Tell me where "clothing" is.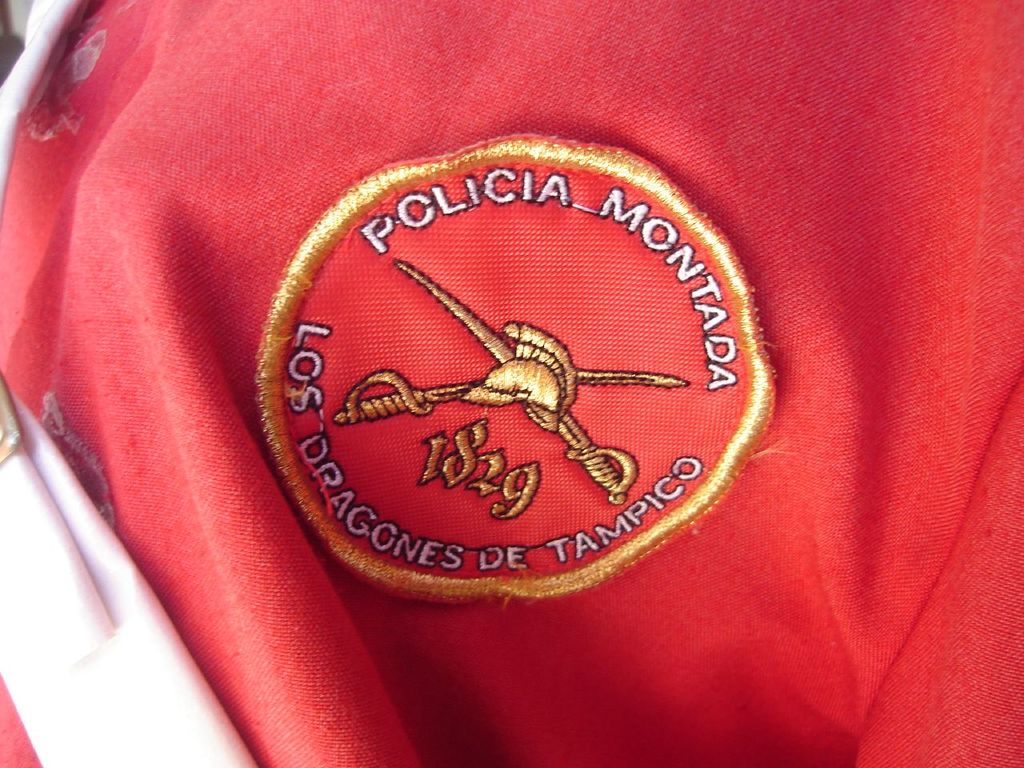
"clothing" is at left=0, top=0, right=1023, bottom=767.
